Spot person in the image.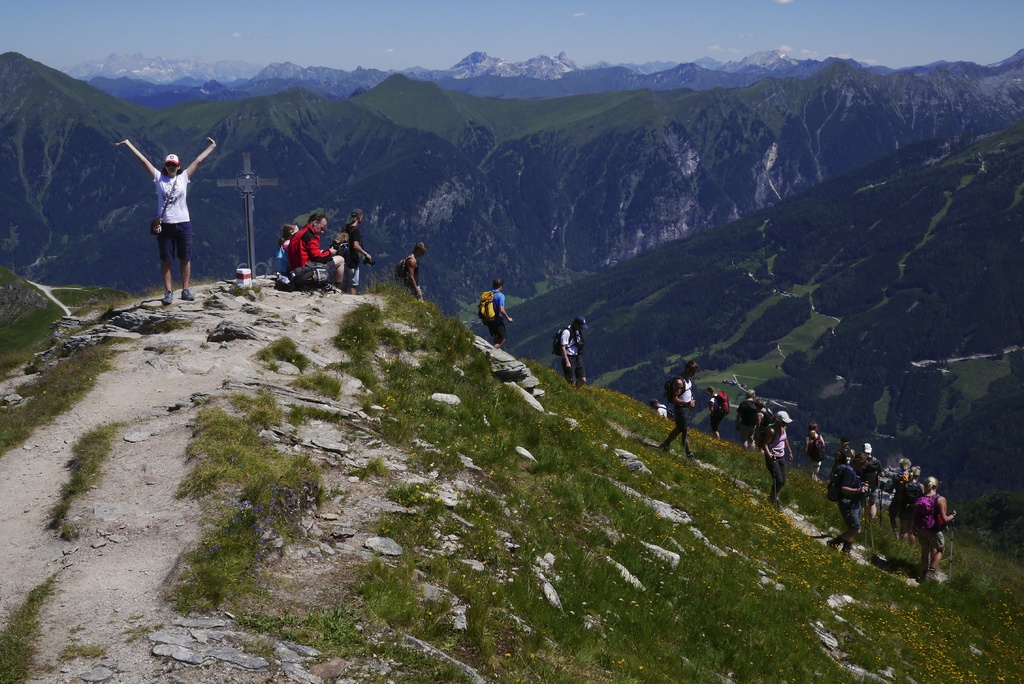
person found at 861, 438, 885, 530.
